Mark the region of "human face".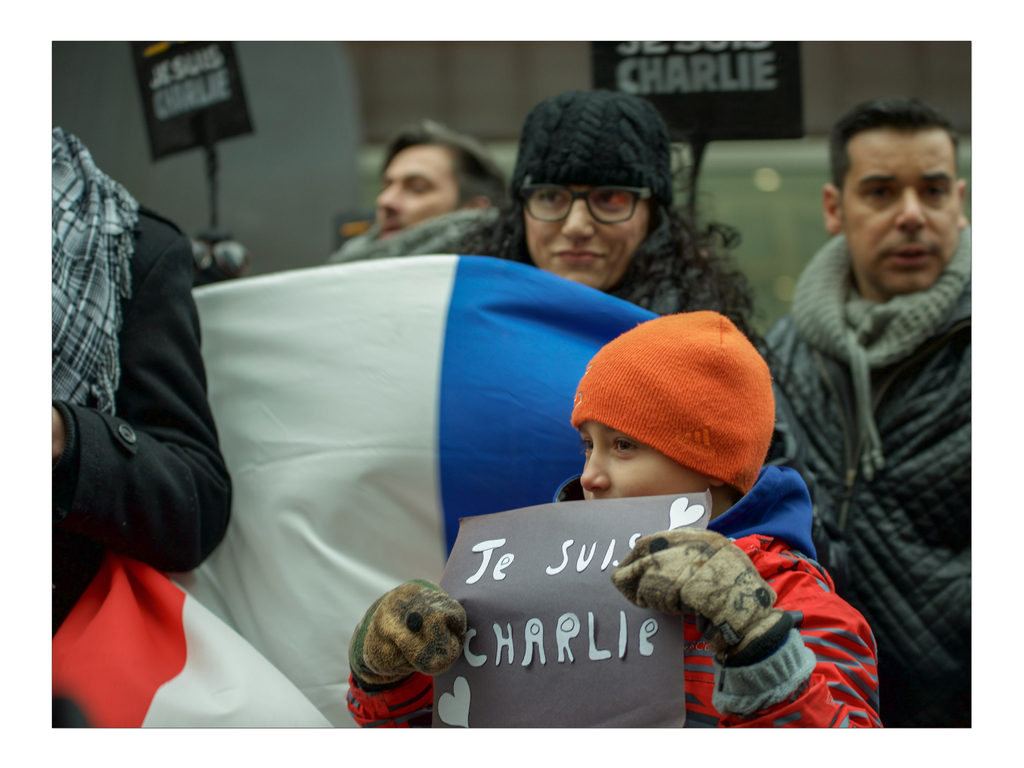
Region: (836, 131, 959, 290).
